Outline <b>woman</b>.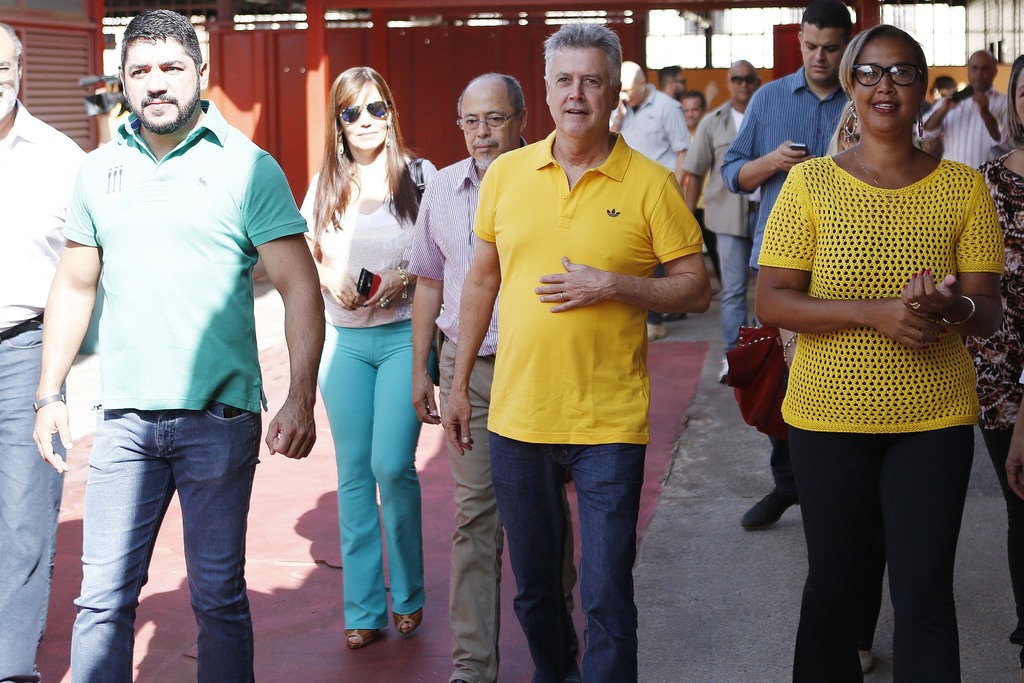
Outline: bbox=(966, 53, 1023, 479).
